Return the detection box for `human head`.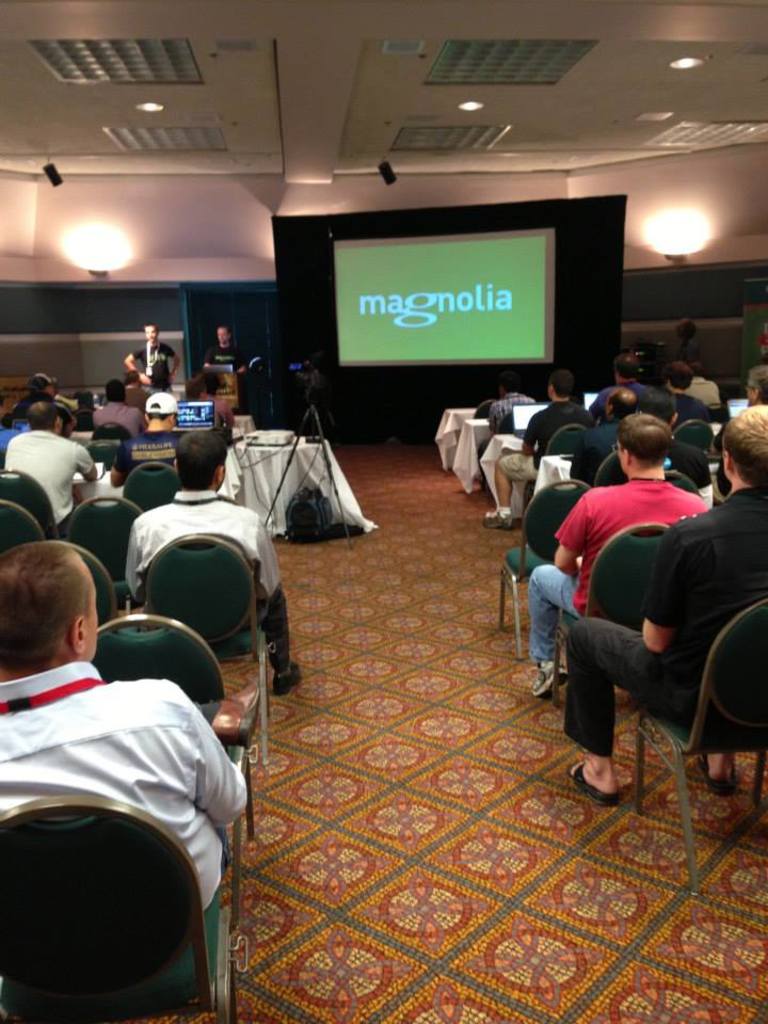
pyautogui.locateOnScreen(145, 390, 181, 427).
